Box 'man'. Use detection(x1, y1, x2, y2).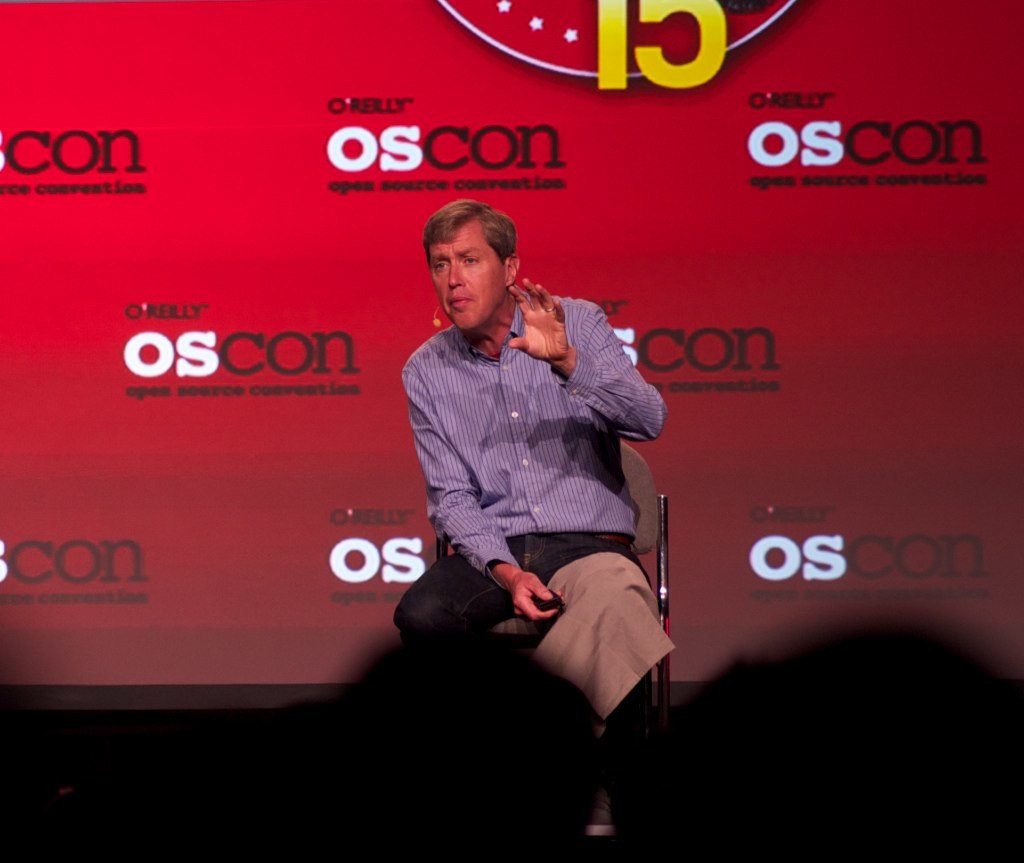
detection(368, 206, 674, 729).
